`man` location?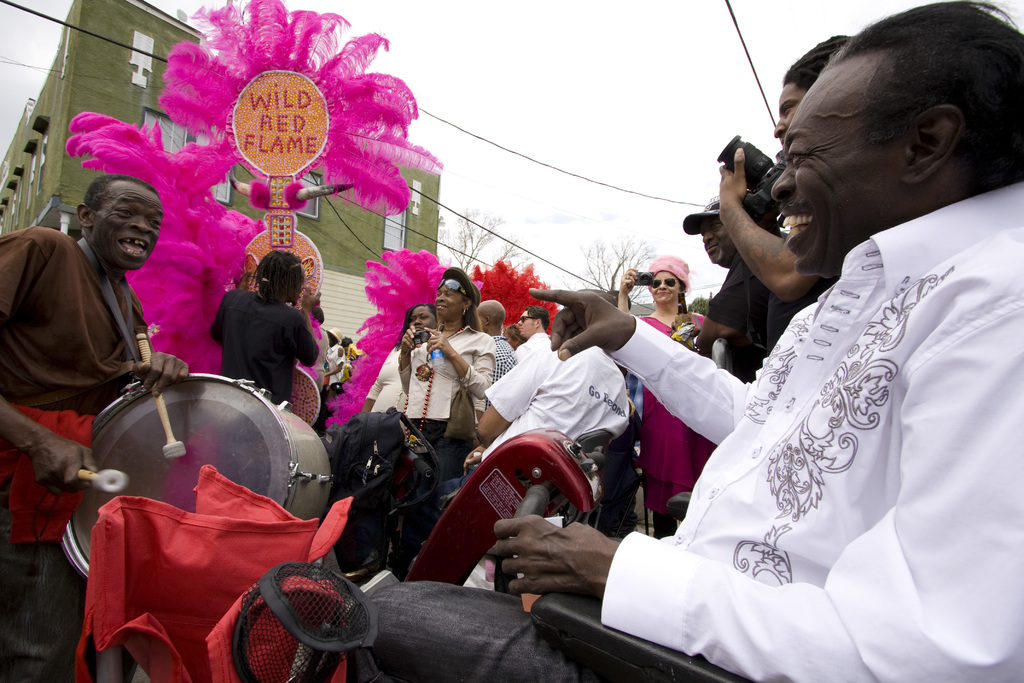
crop(440, 288, 634, 512)
